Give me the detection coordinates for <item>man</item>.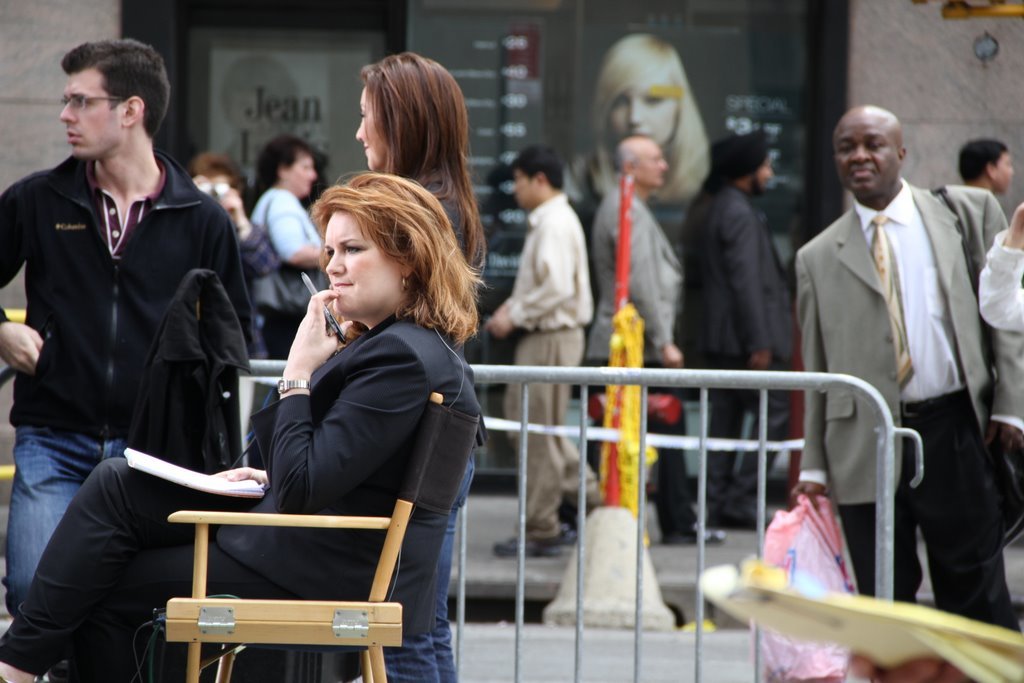
[left=593, top=135, right=724, bottom=542].
